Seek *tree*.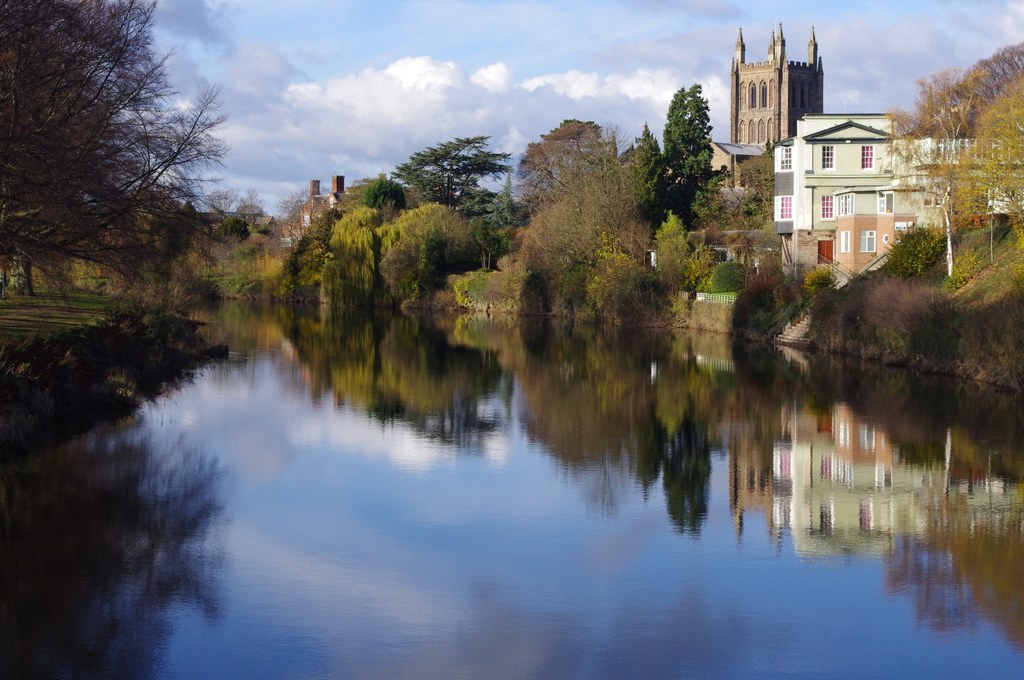
(left=628, top=114, right=668, bottom=182).
